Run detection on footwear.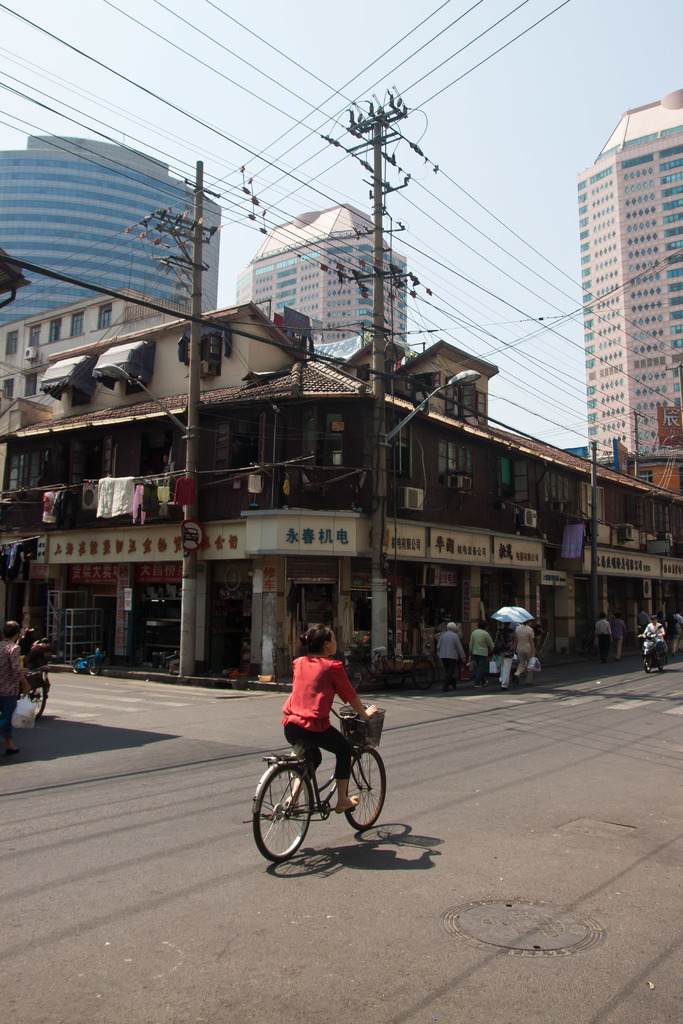
Result: rect(336, 792, 361, 814).
